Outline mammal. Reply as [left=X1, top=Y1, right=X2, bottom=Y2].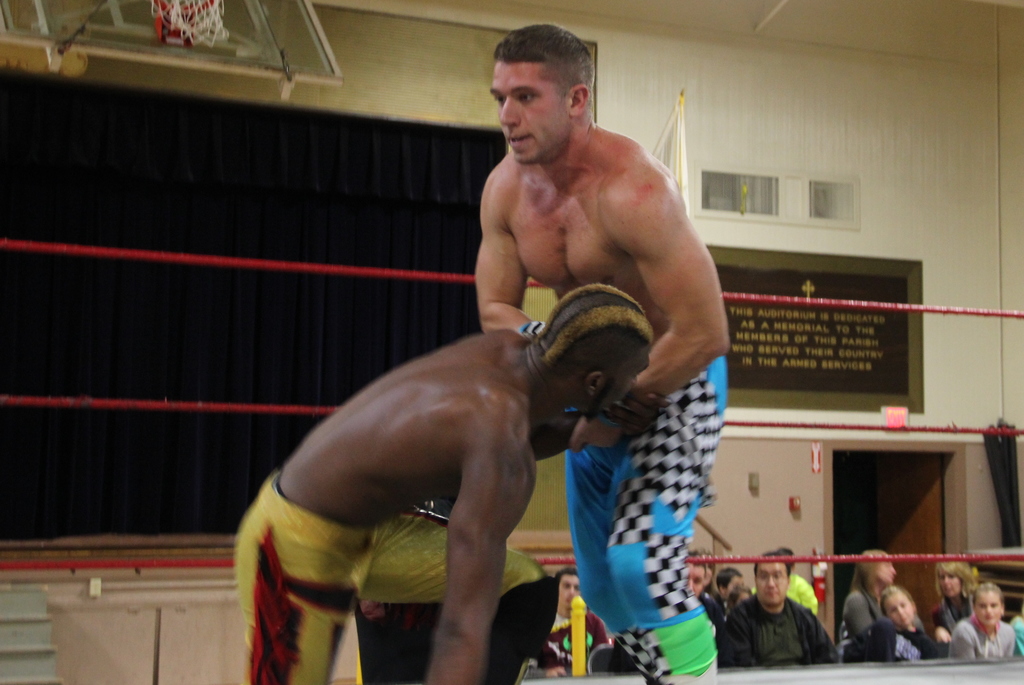
[left=725, top=553, right=841, bottom=669].
